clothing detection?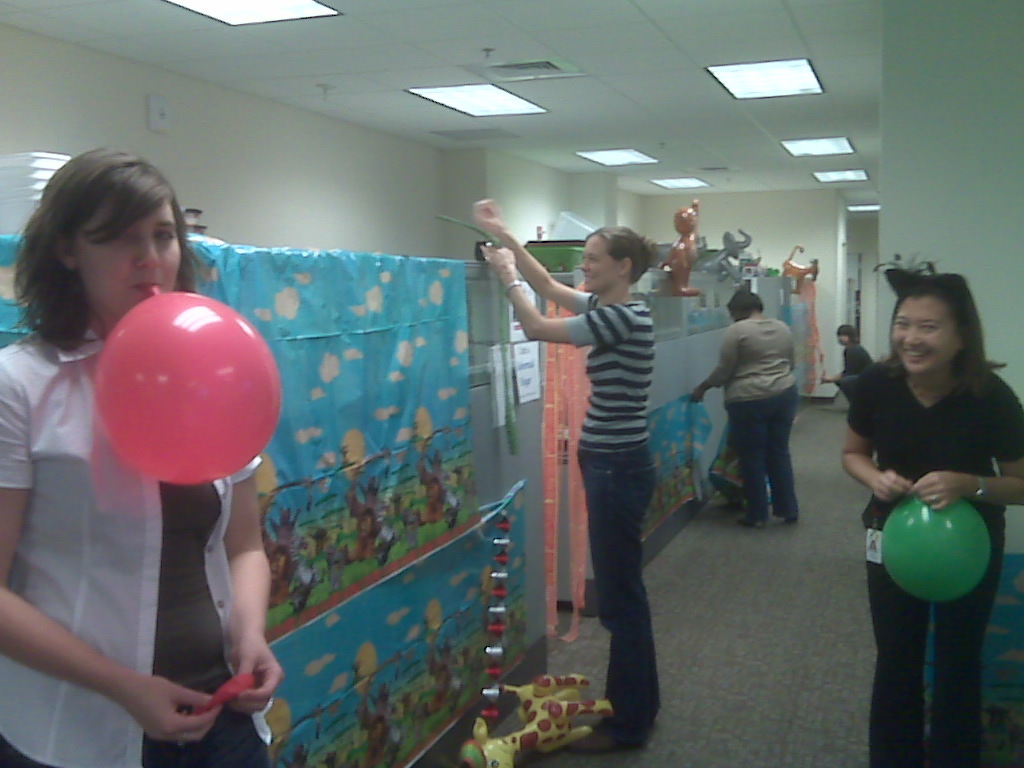
{"x1": 561, "y1": 284, "x2": 660, "y2": 750}
